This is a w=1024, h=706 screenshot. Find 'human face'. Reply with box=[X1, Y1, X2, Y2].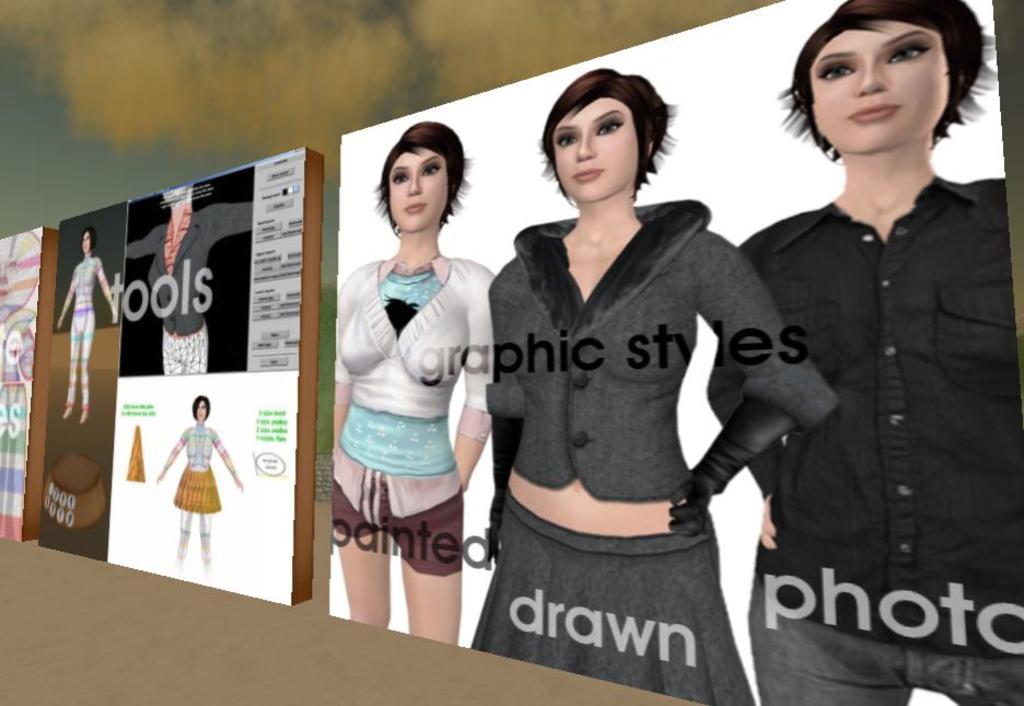
box=[194, 400, 206, 423].
